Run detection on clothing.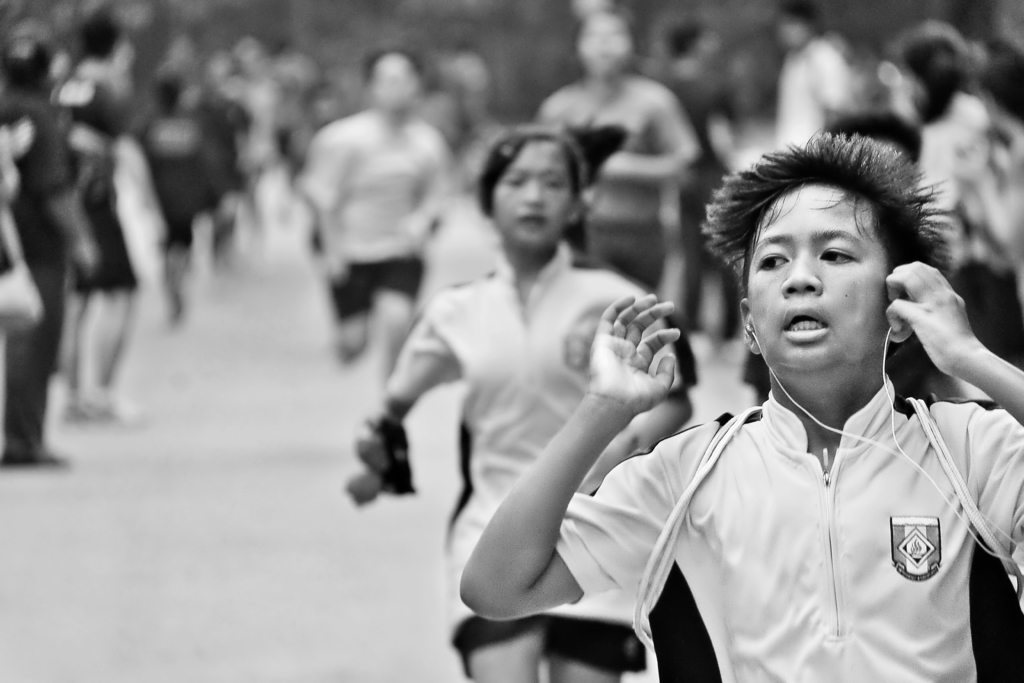
Result: 298 109 444 318.
